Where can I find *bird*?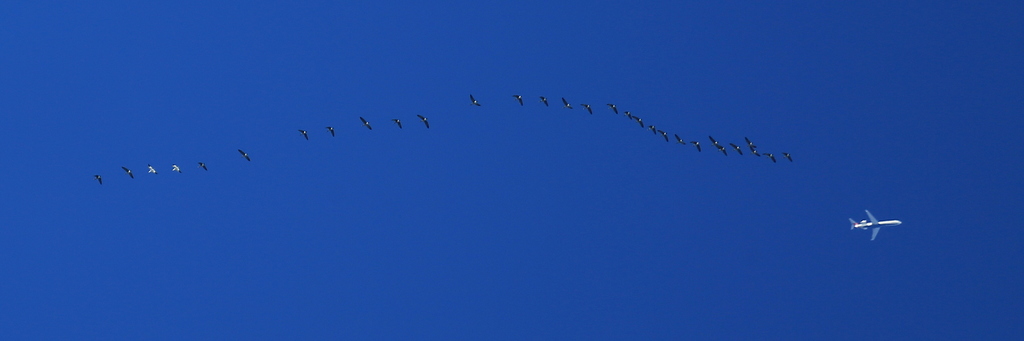
You can find it at <box>760,151,778,161</box>.
